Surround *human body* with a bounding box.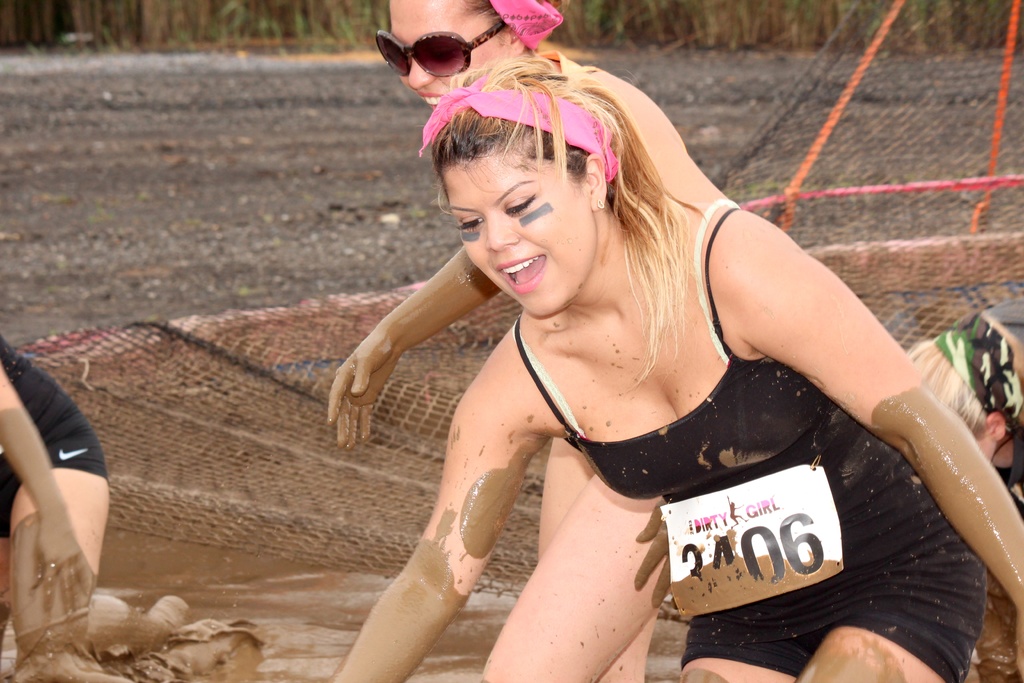
select_region(0, 335, 219, 682).
